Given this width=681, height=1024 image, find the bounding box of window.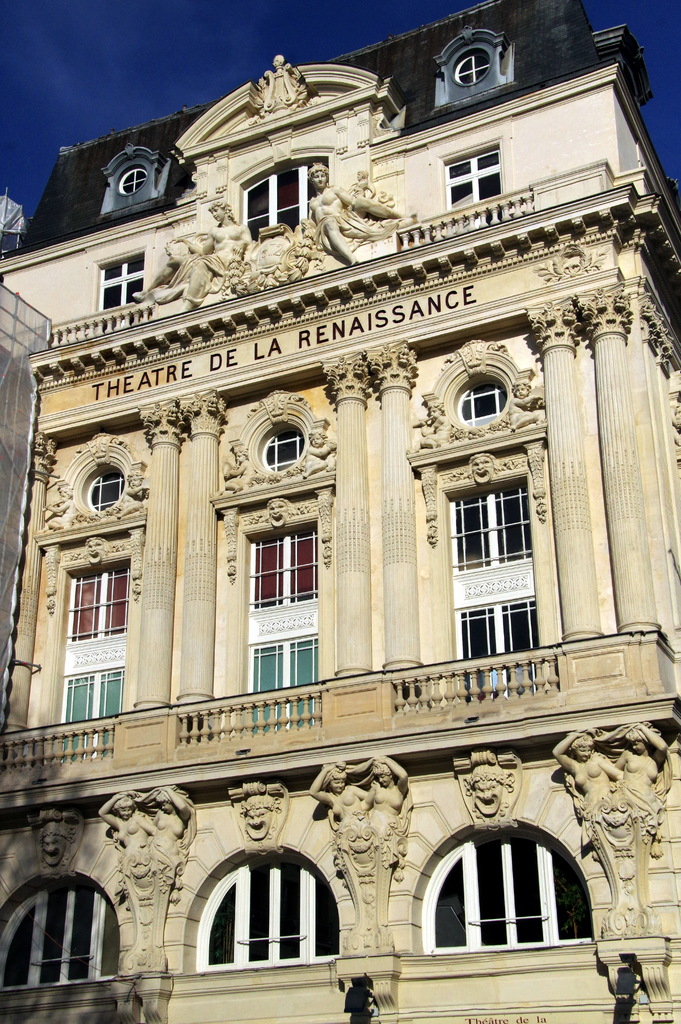
Rect(407, 812, 614, 957).
